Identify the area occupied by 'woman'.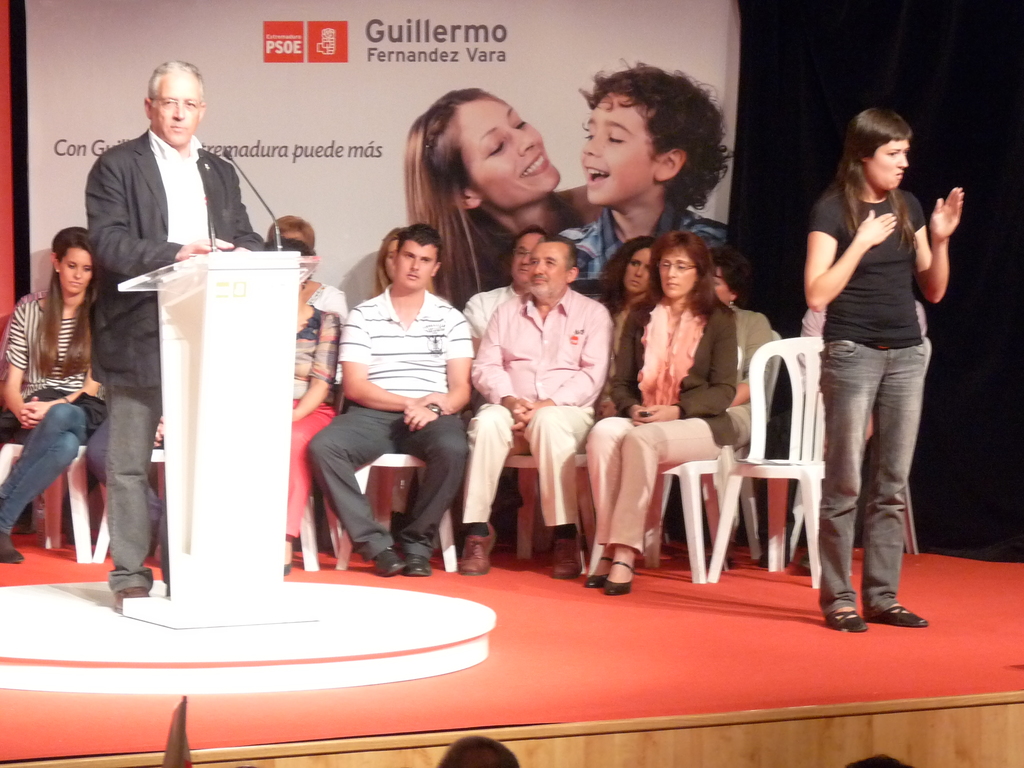
Area: (x1=266, y1=210, x2=350, y2=406).
